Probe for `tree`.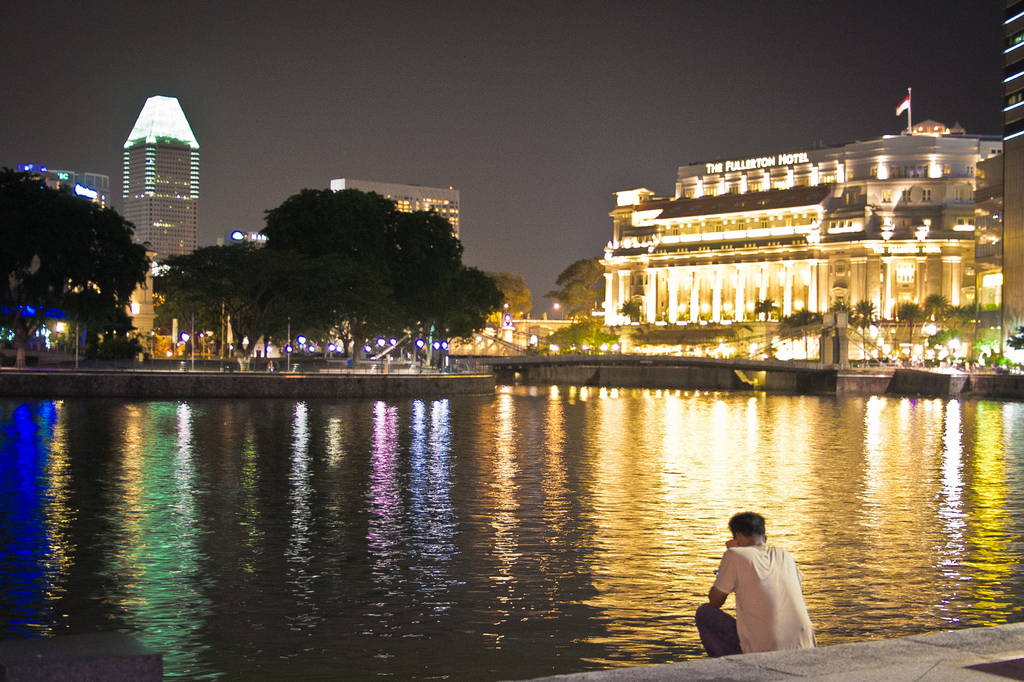
Probe result: x1=156 y1=234 x2=375 y2=365.
